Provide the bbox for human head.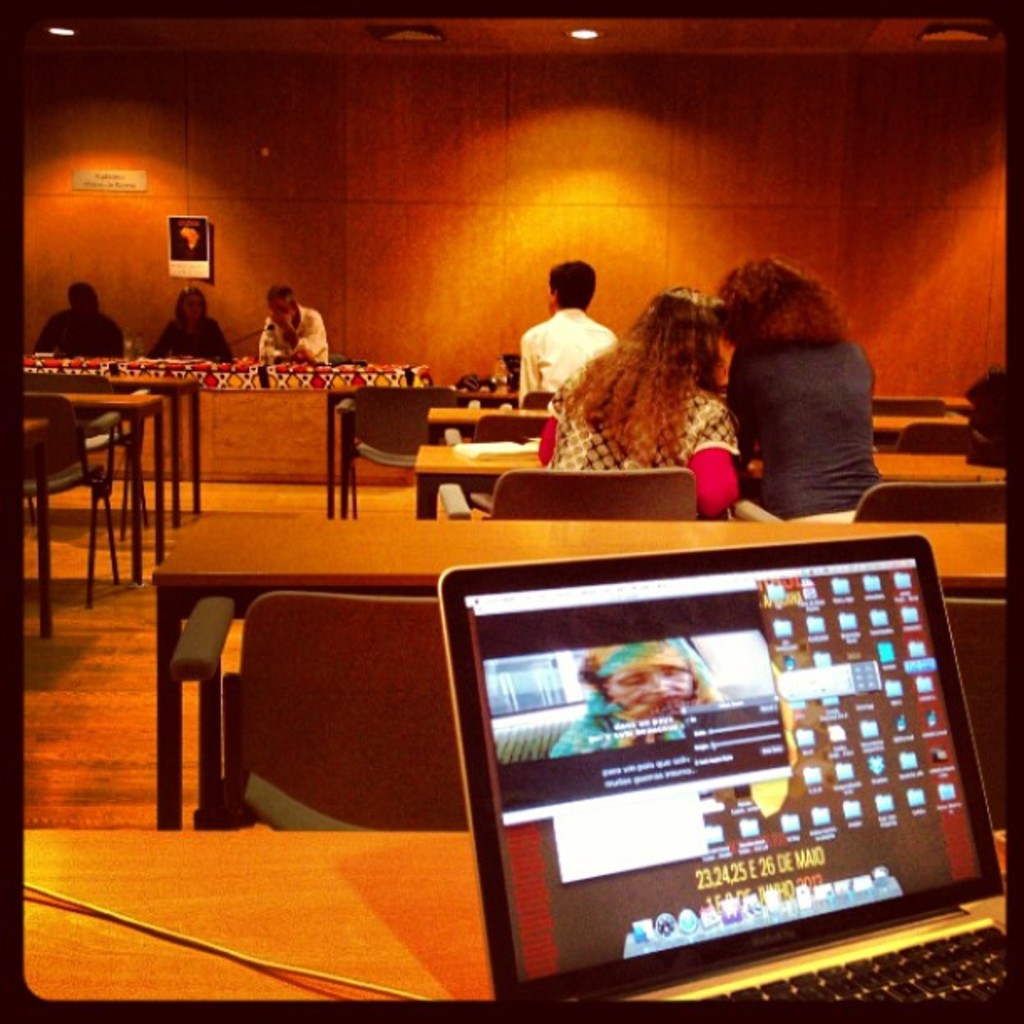
624 288 718 385.
